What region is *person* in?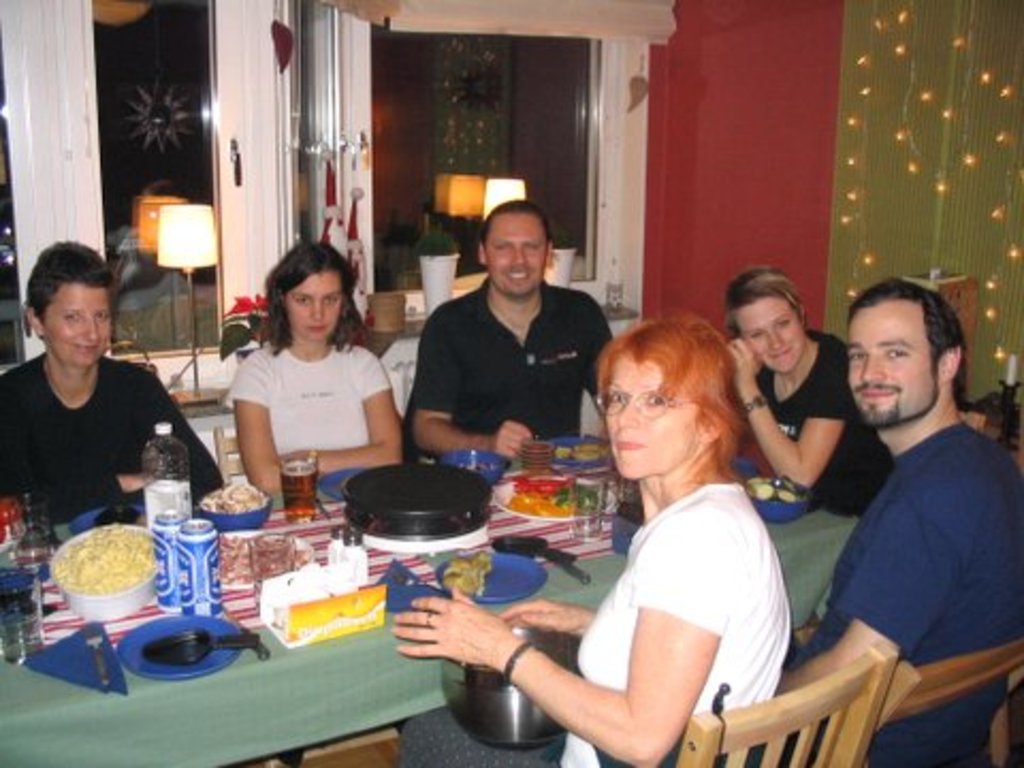
388/307/811/766.
